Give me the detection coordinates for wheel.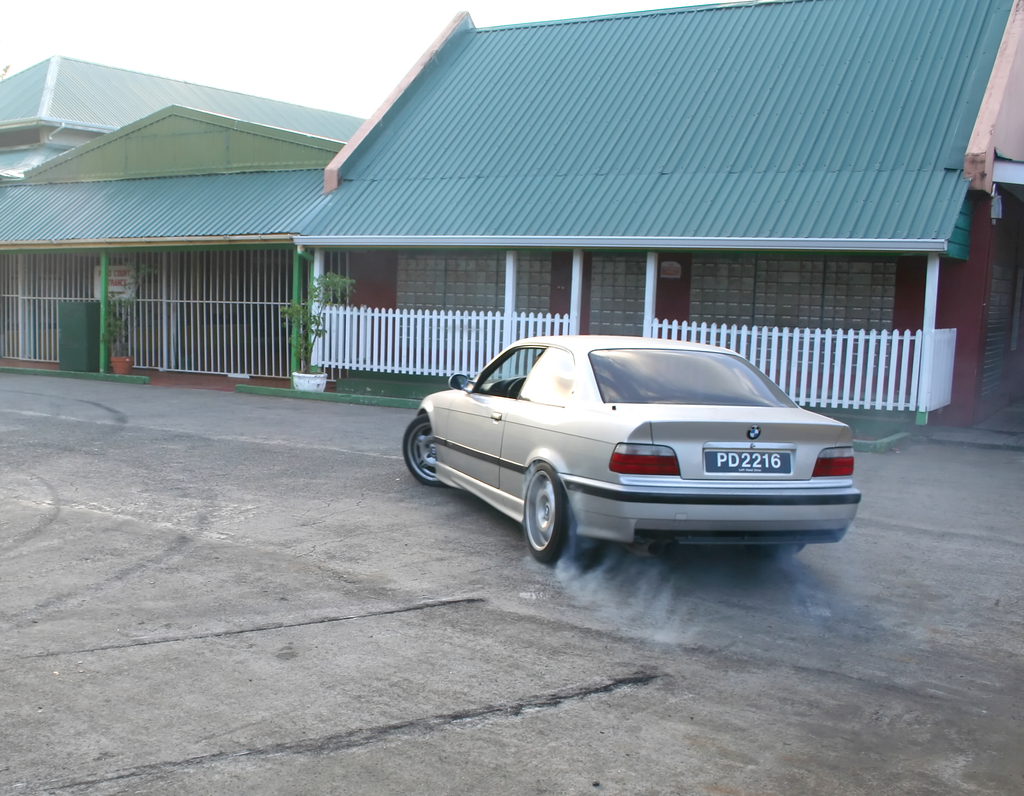
518 460 579 567.
